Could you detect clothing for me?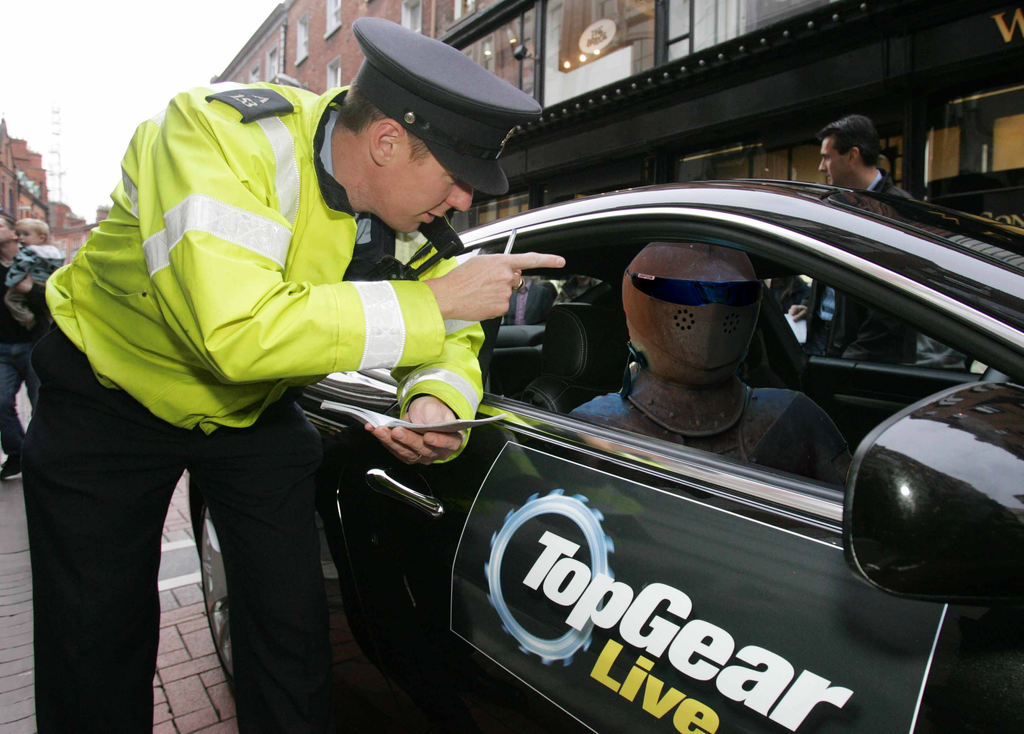
Detection result: 563:381:869:487.
